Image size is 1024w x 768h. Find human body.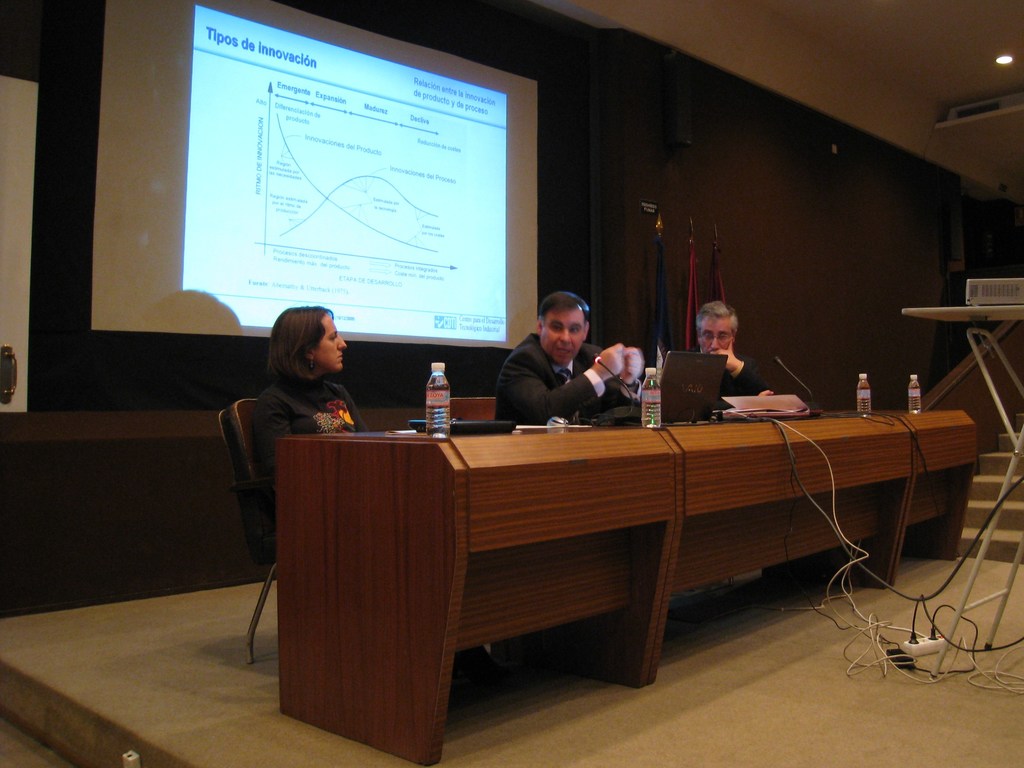
bbox(497, 279, 645, 425).
